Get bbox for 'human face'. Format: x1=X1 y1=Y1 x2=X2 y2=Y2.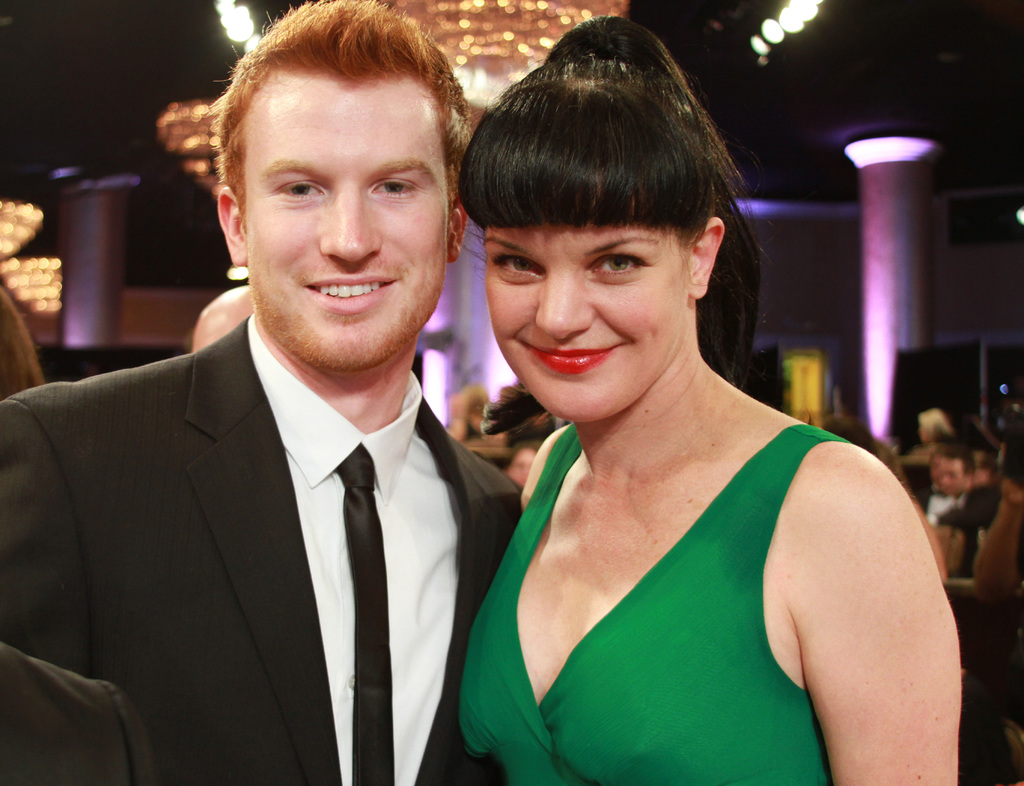
x1=940 y1=459 x2=957 y2=490.
